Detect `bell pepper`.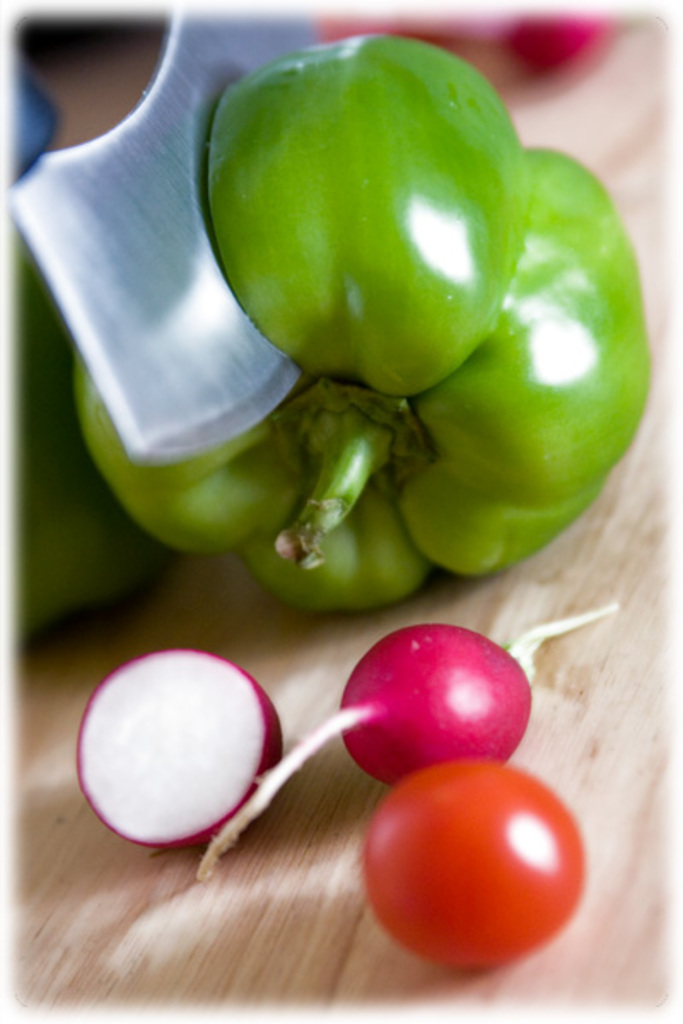
Detected at rect(77, 32, 651, 625).
